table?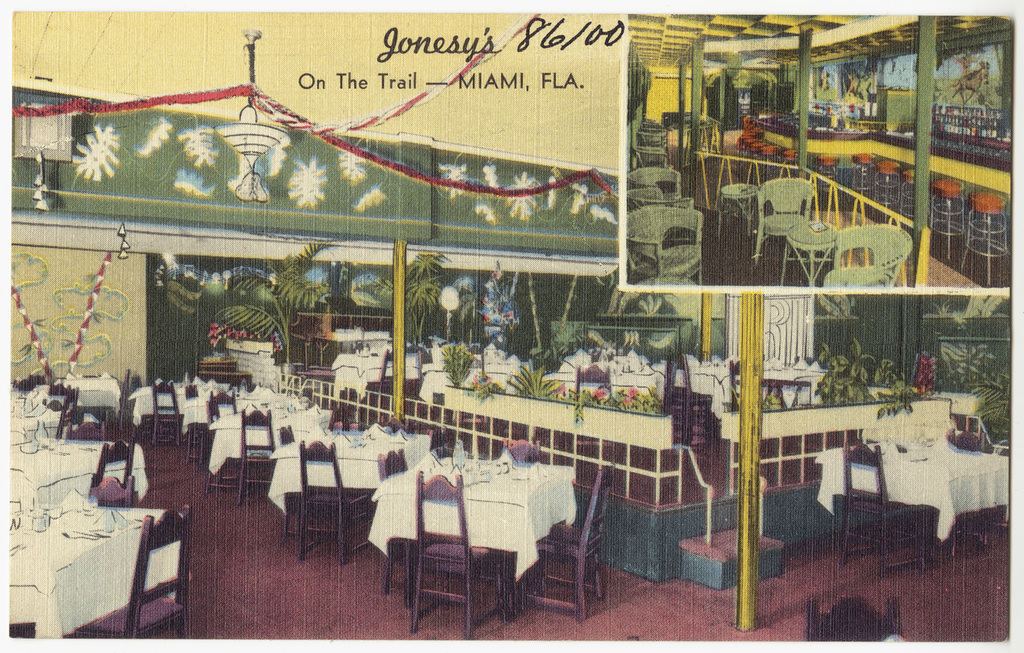
<box>271,429,433,547</box>
